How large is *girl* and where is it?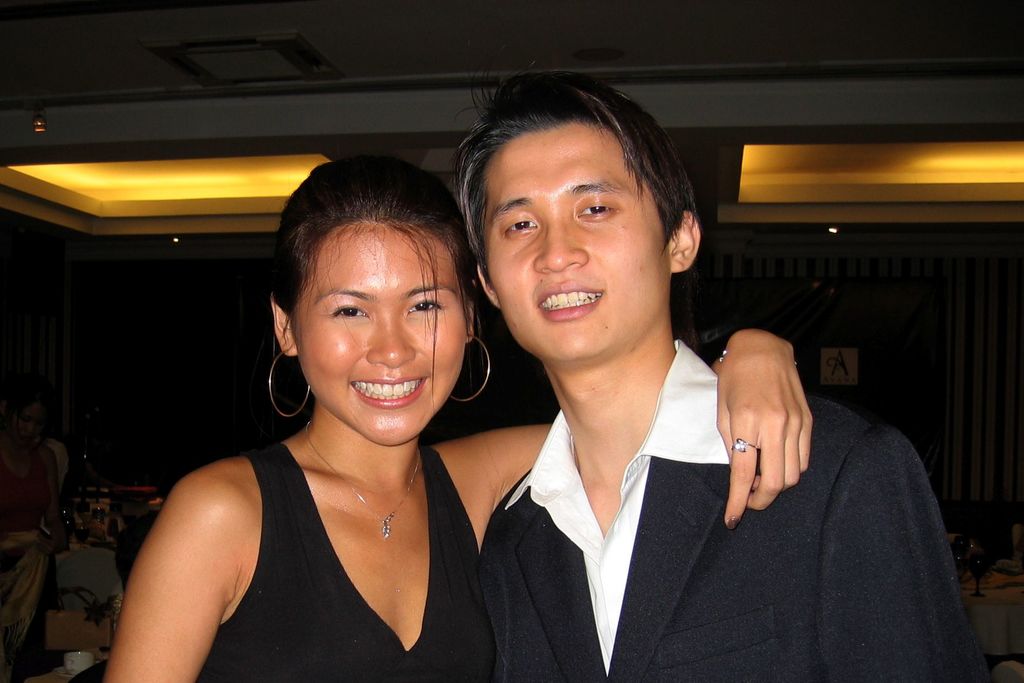
Bounding box: {"left": 97, "top": 158, "right": 812, "bottom": 682}.
